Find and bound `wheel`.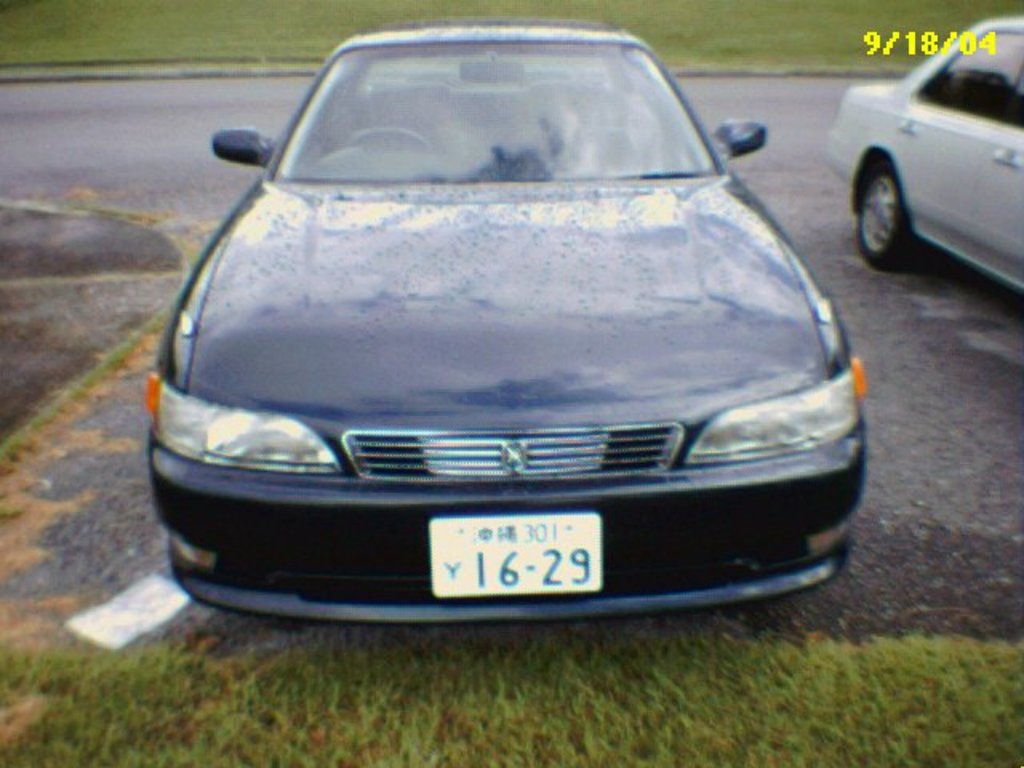
Bound: crop(859, 150, 923, 274).
